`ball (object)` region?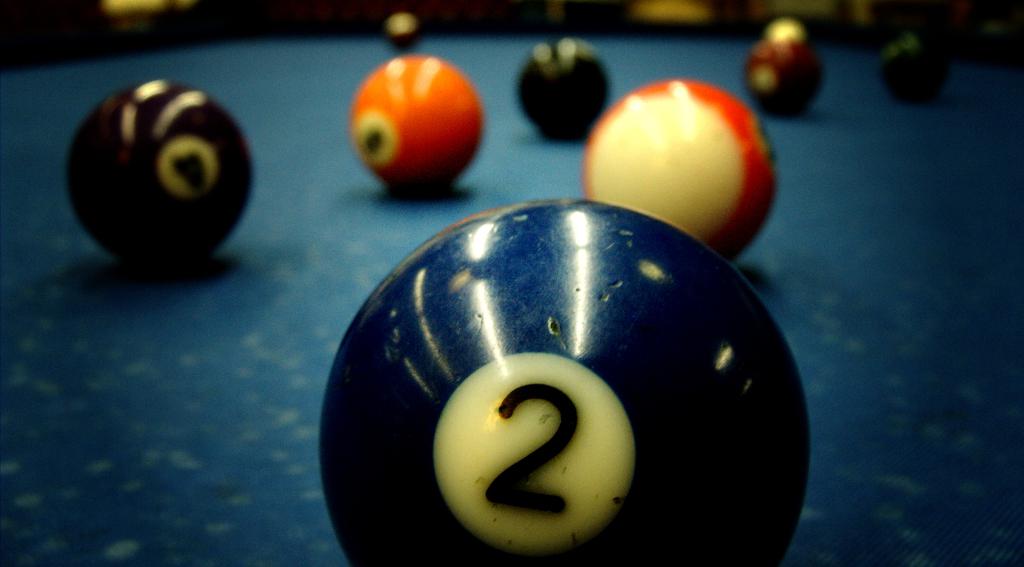
<bbox>351, 52, 483, 196</bbox>
